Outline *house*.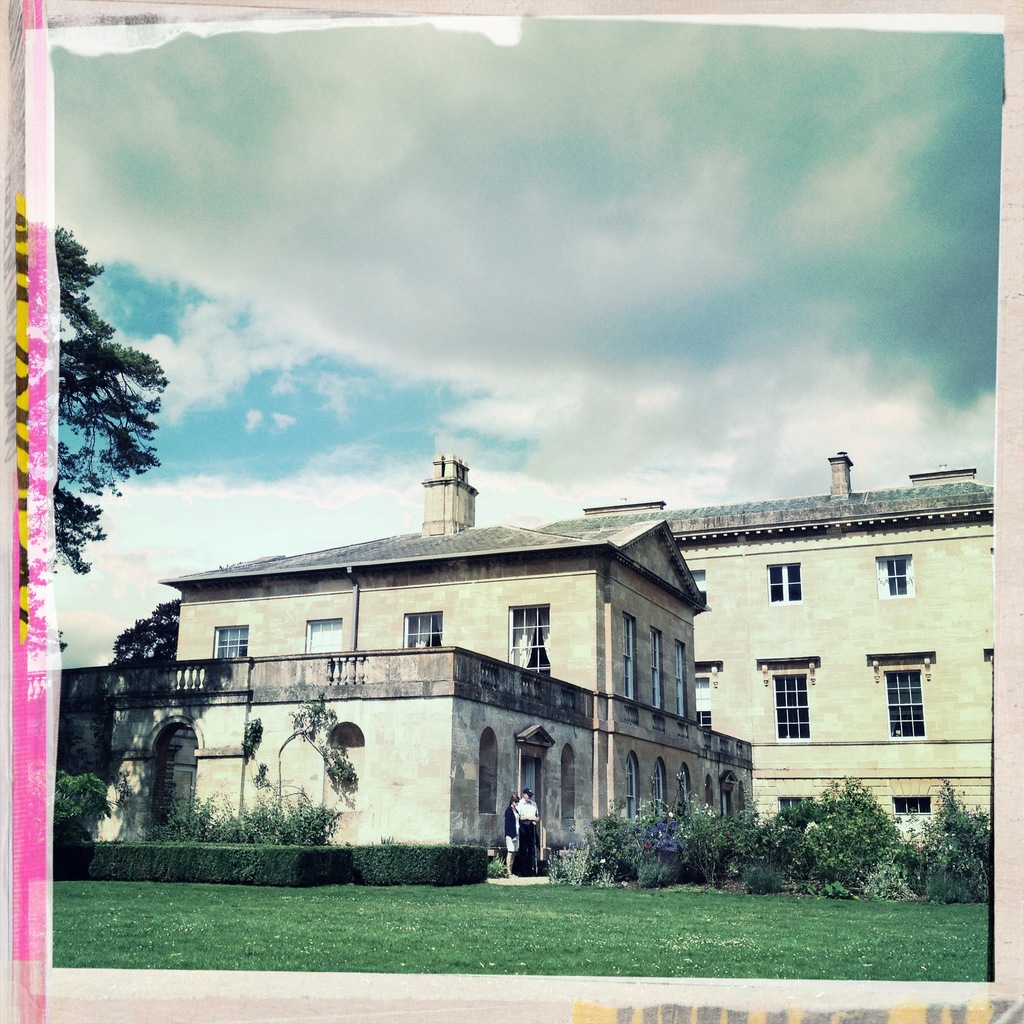
Outline: bbox=[103, 455, 799, 864].
